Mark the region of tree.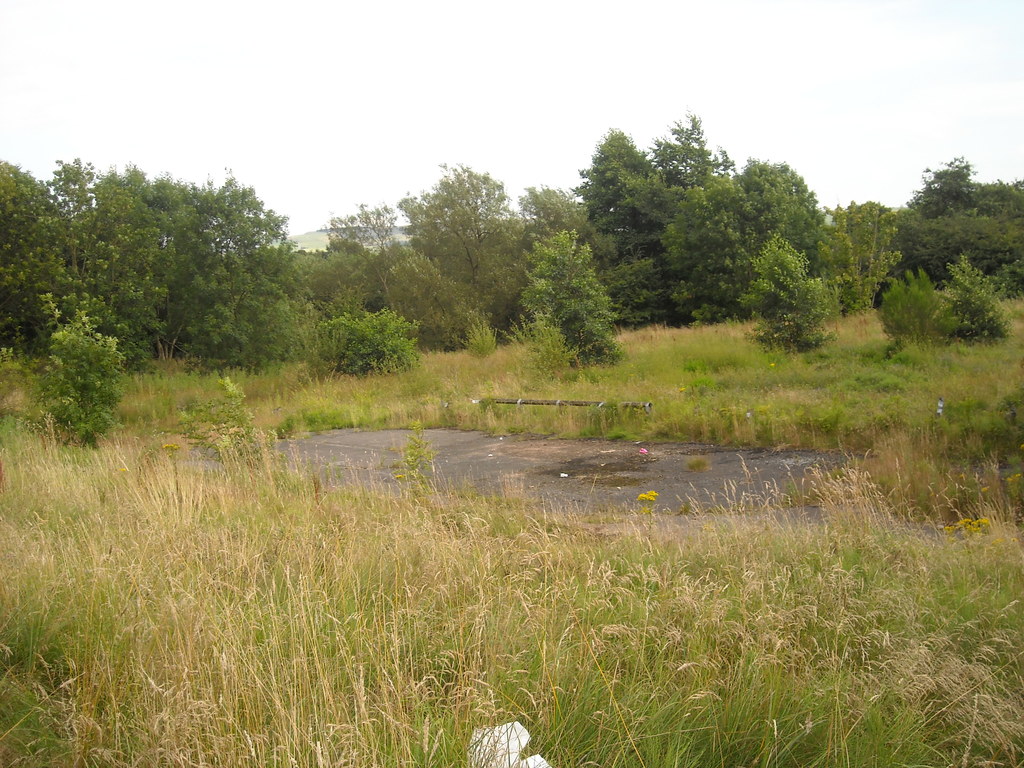
Region: 739, 240, 833, 355.
